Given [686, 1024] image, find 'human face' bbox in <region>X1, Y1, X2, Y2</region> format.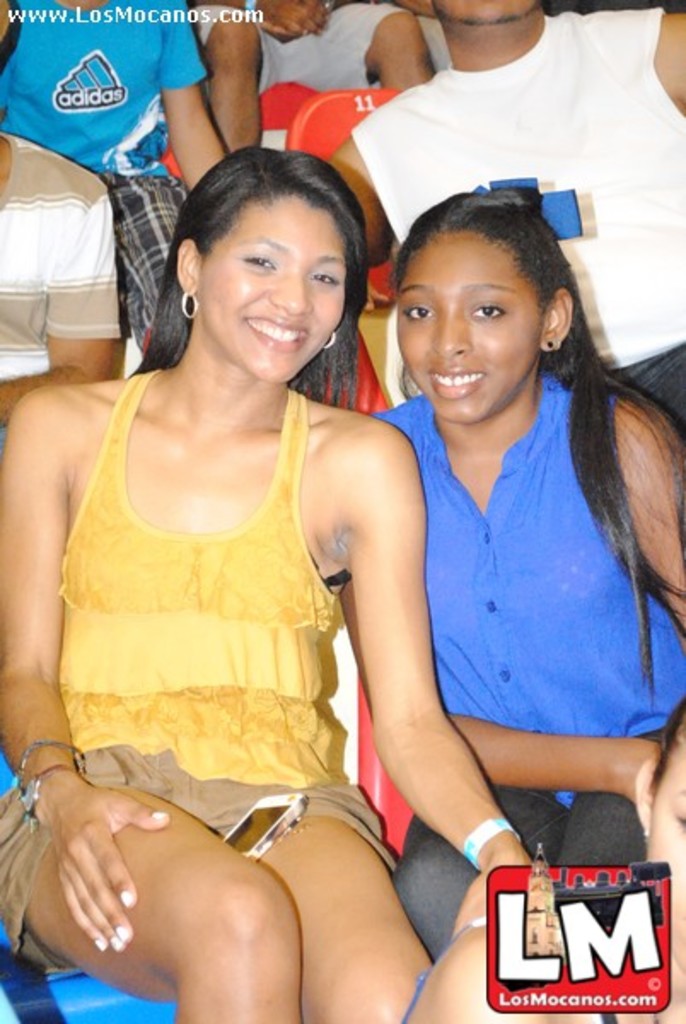
<region>437, 0, 543, 27</region>.
